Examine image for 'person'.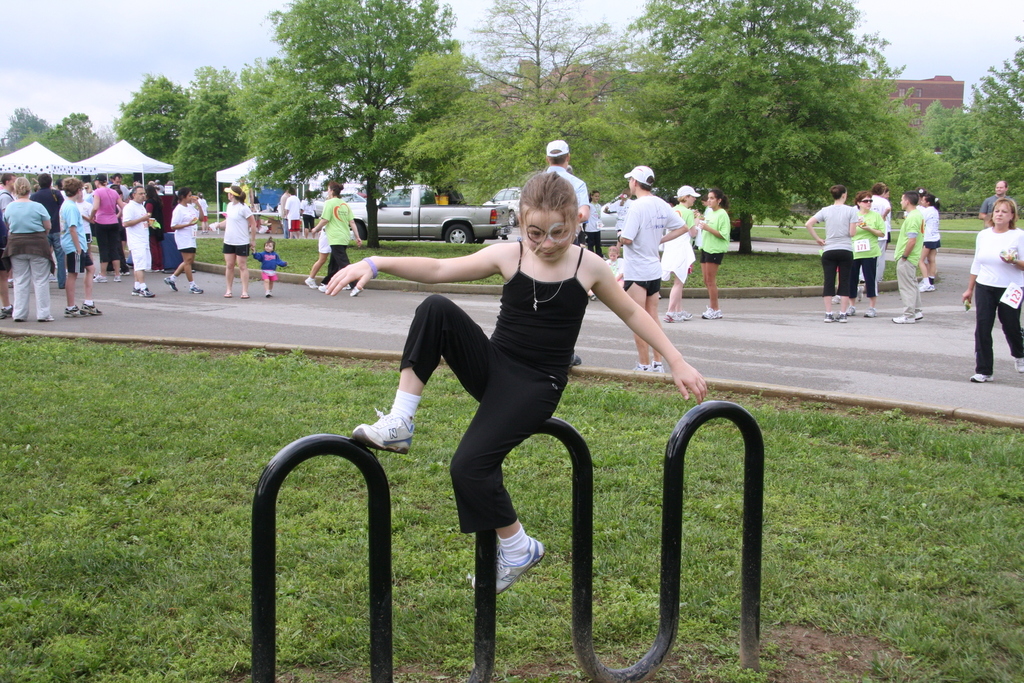
Examination result: box=[852, 192, 885, 314].
